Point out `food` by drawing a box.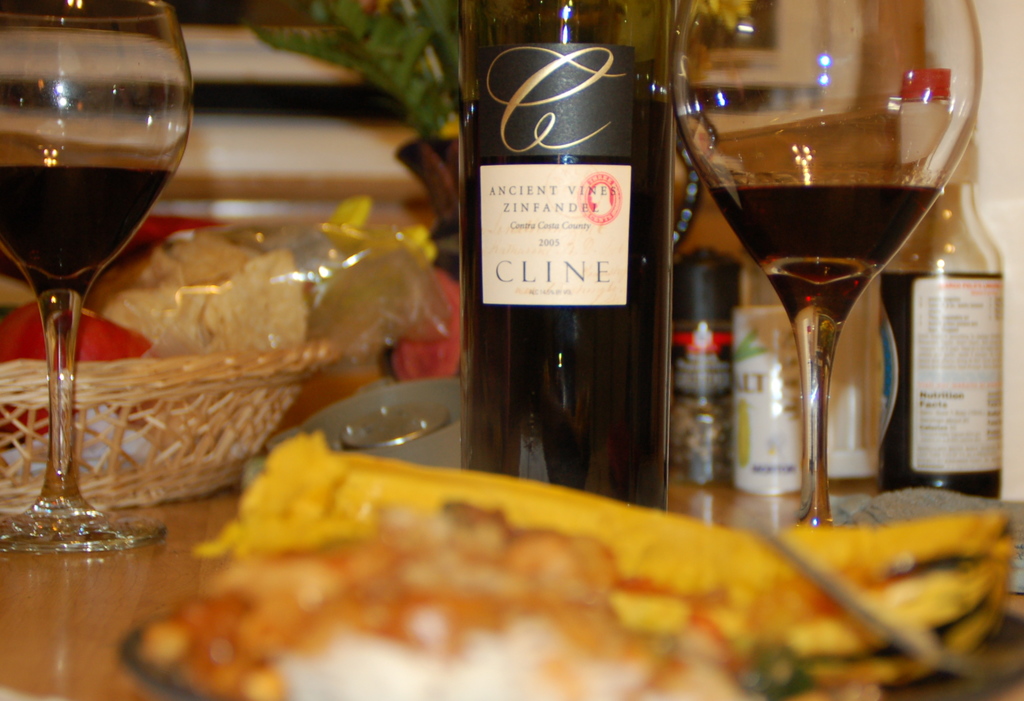
<bbox>104, 246, 309, 356</bbox>.
